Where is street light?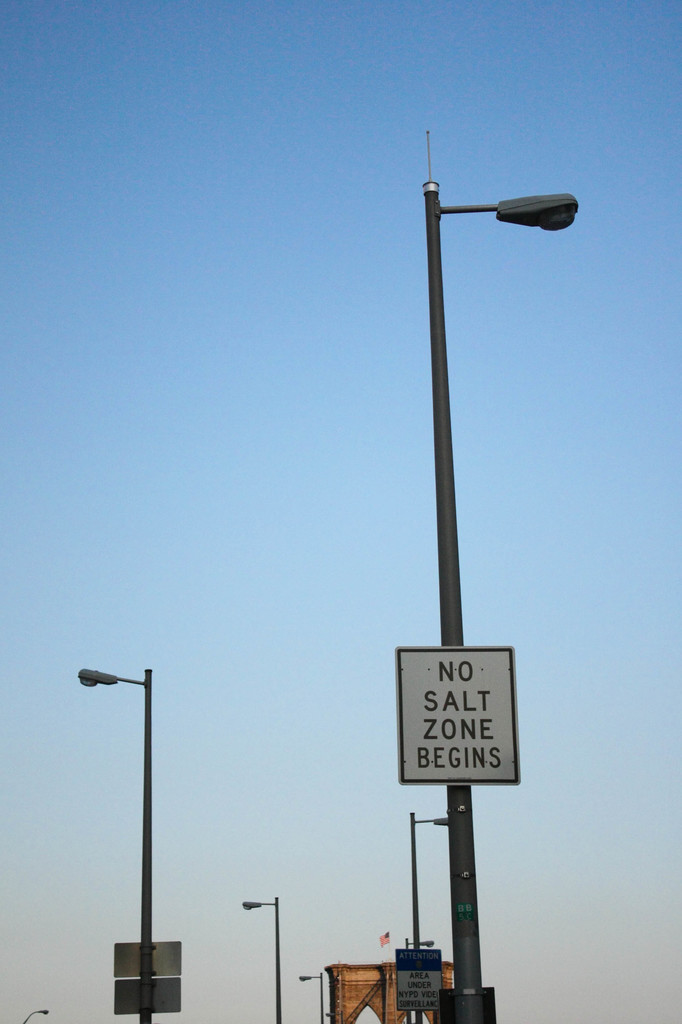
bbox(300, 966, 328, 1023).
